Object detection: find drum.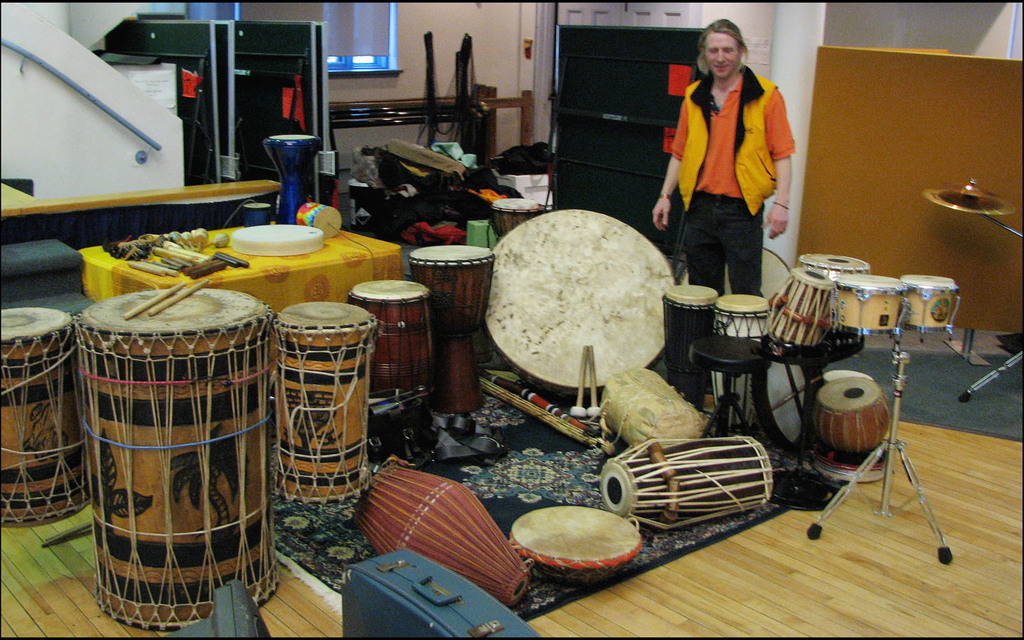
Rect(491, 204, 678, 417).
